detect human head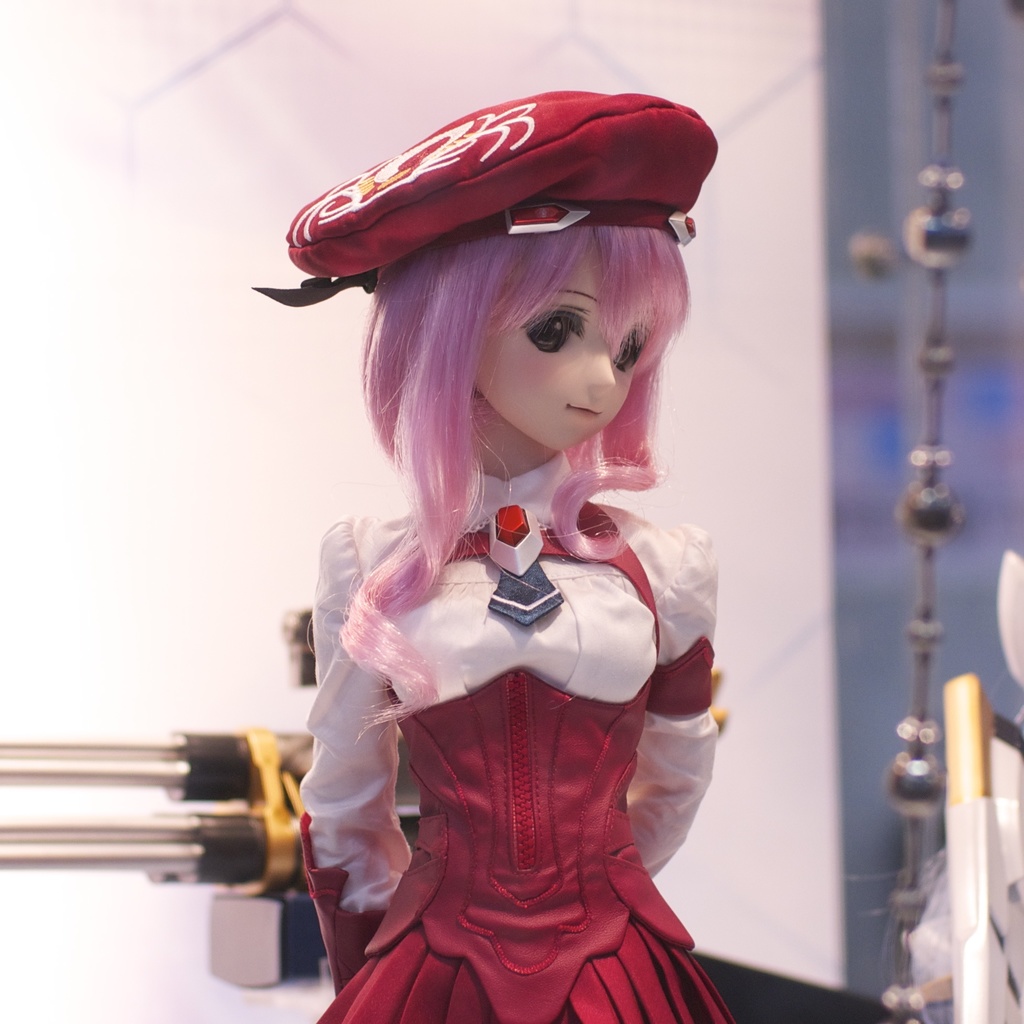
{"left": 266, "top": 38, "right": 721, "bottom": 573}
